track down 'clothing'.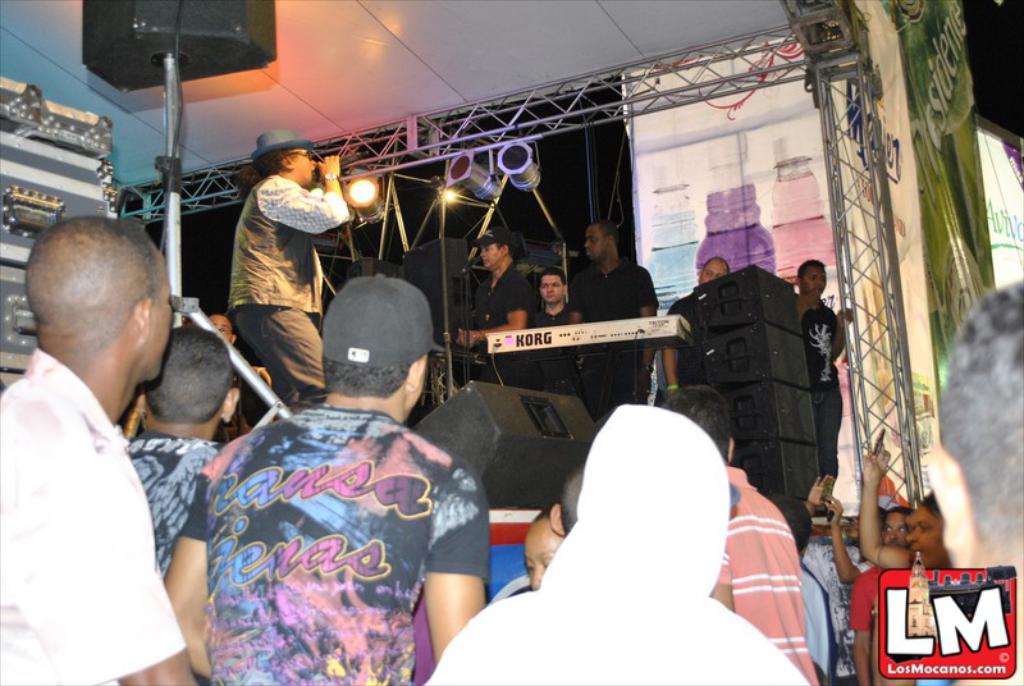
Tracked to (left=526, top=289, right=577, bottom=398).
